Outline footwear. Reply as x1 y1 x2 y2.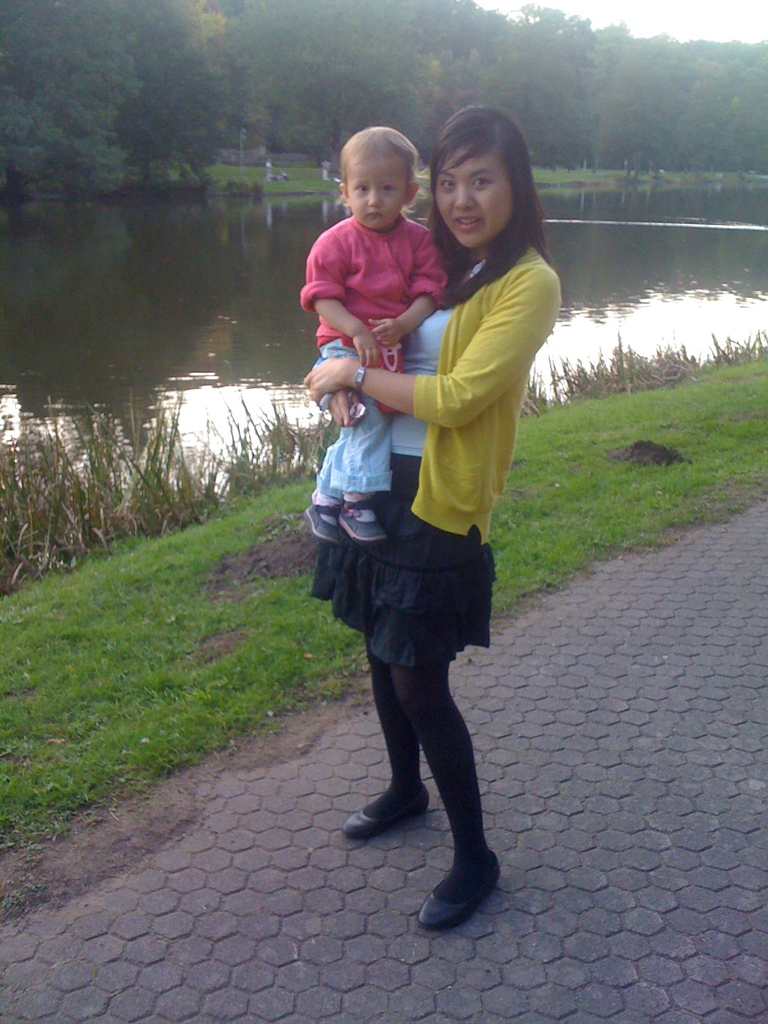
339 501 387 547.
